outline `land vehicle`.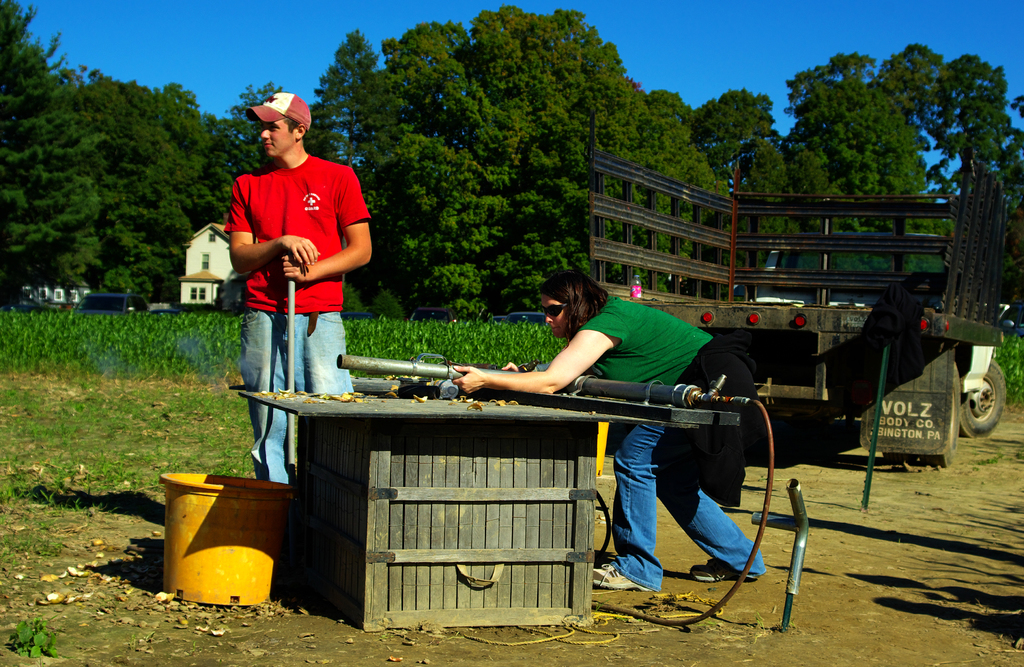
Outline: [341, 312, 379, 324].
